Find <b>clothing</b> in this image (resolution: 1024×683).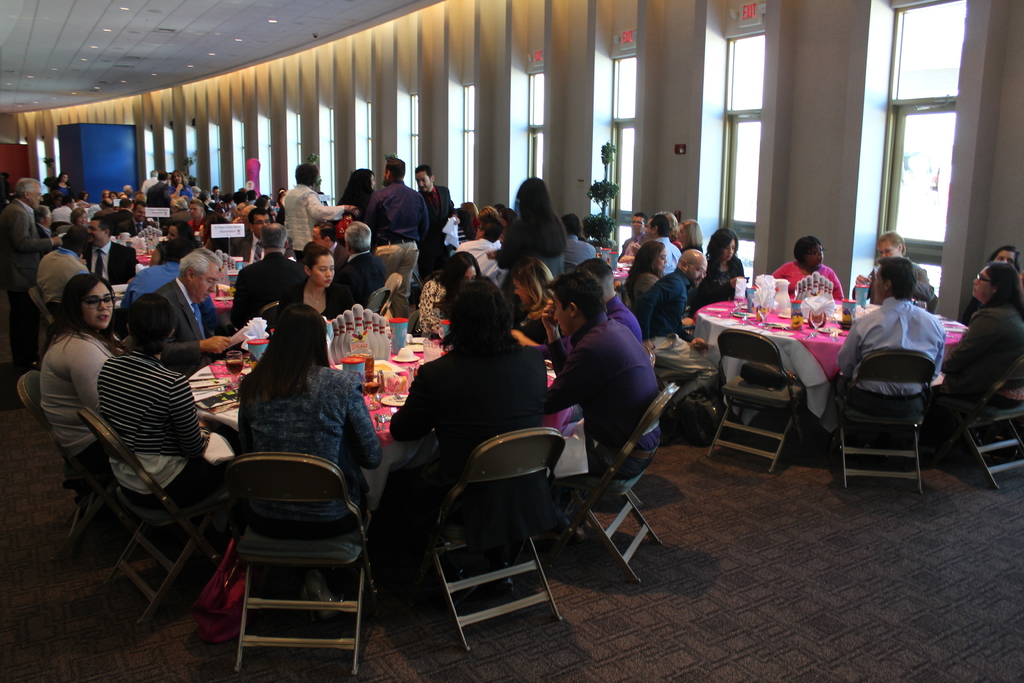
Rect(168, 185, 198, 201).
